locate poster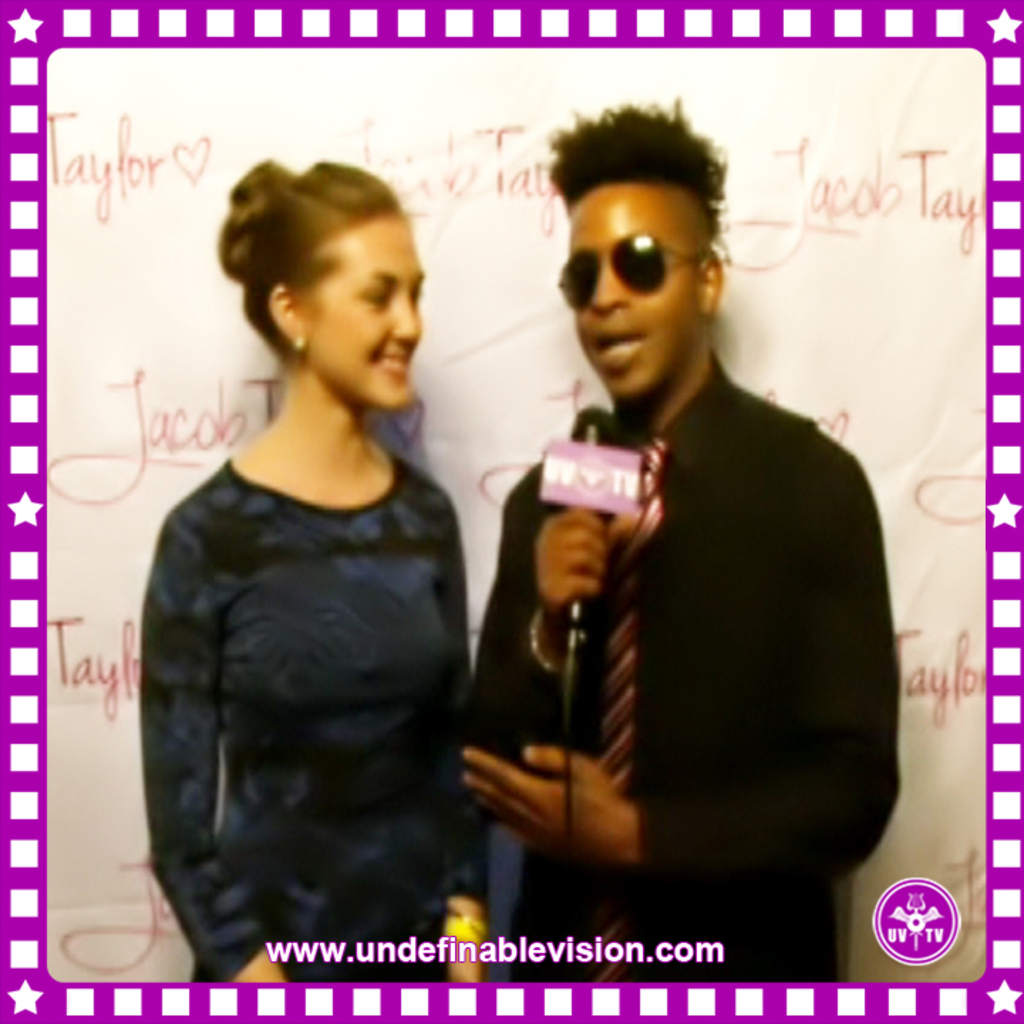
[0,0,1023,1023]
